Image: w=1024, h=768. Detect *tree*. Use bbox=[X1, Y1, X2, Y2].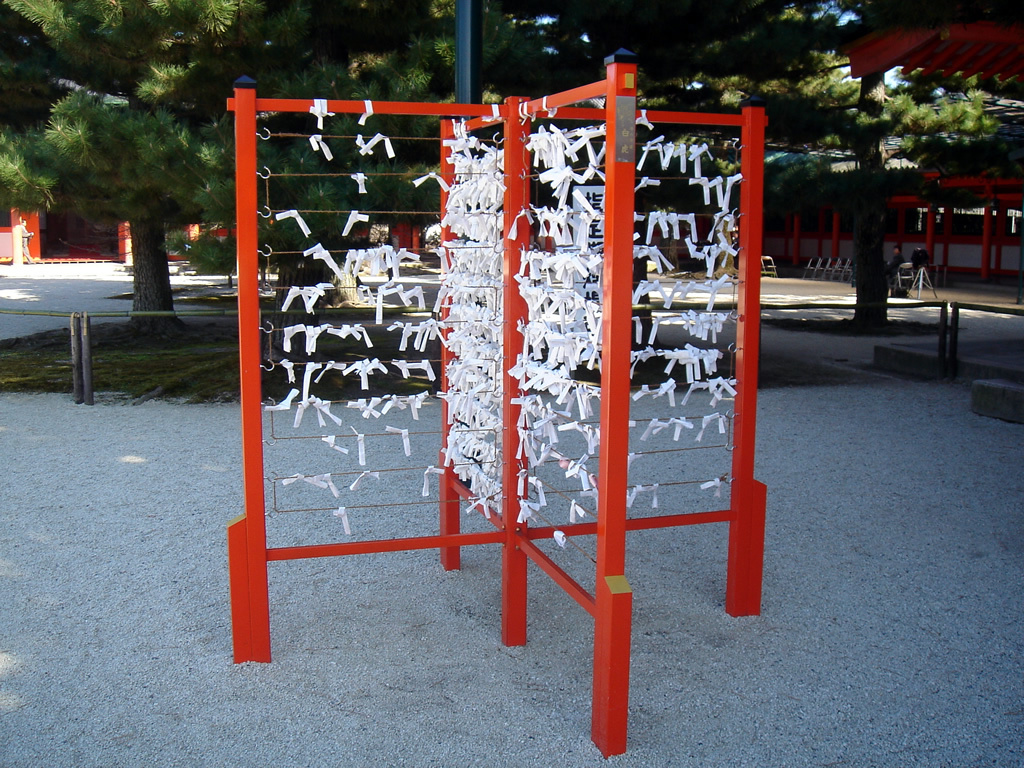
bbox=[259, 0, 450, 314].
